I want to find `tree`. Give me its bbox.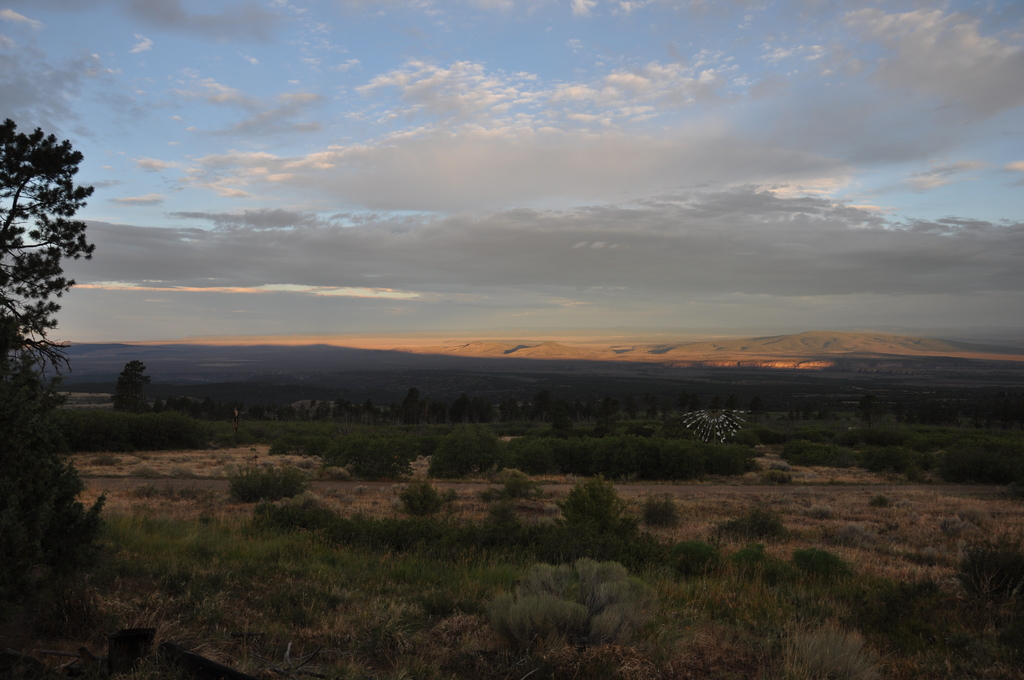
x1=355 y1=402 x2=385 y2=421.
